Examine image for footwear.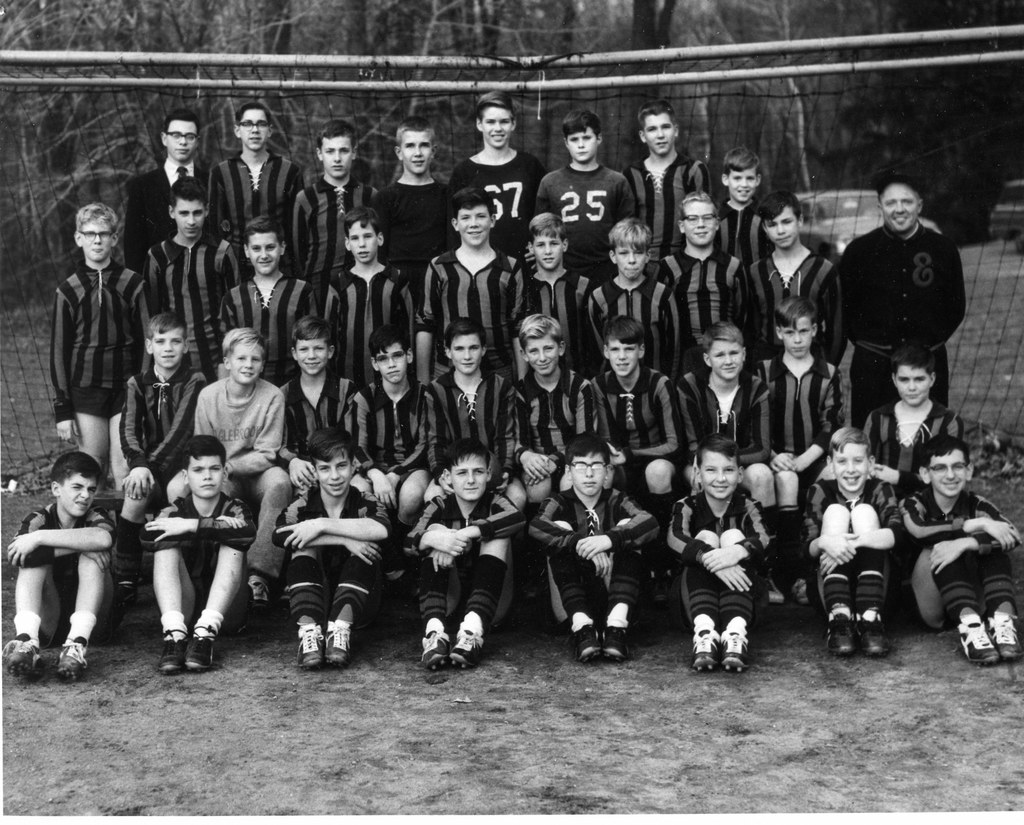
Examination result: <bbox>56, 637, 88, 684</bbox>.
